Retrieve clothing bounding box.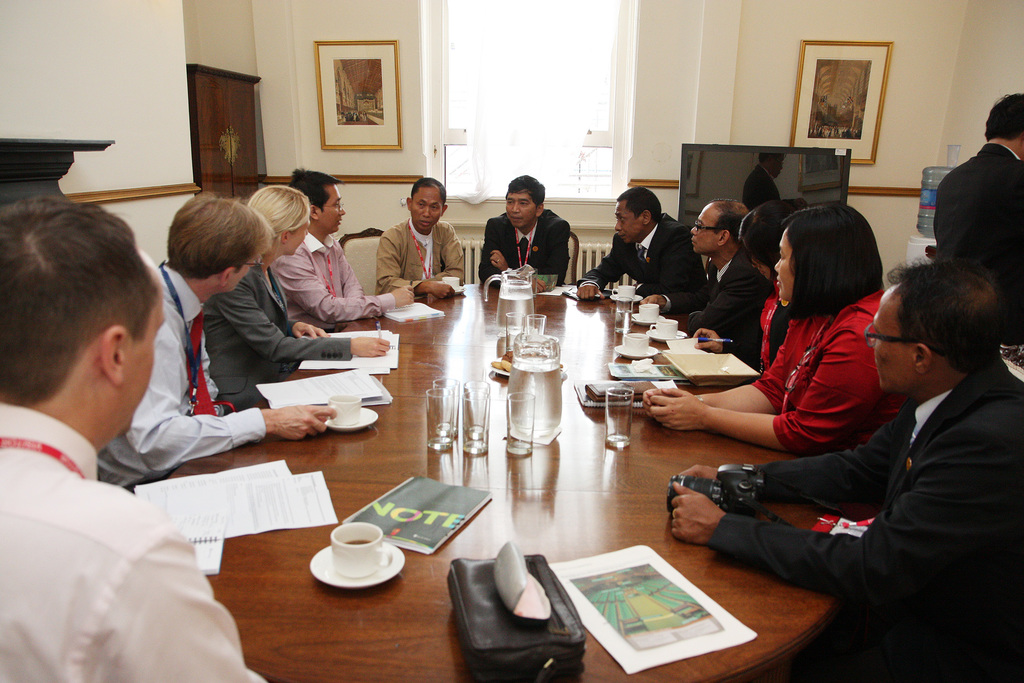
Bounding box: crop(675, 250, 755, 358).
